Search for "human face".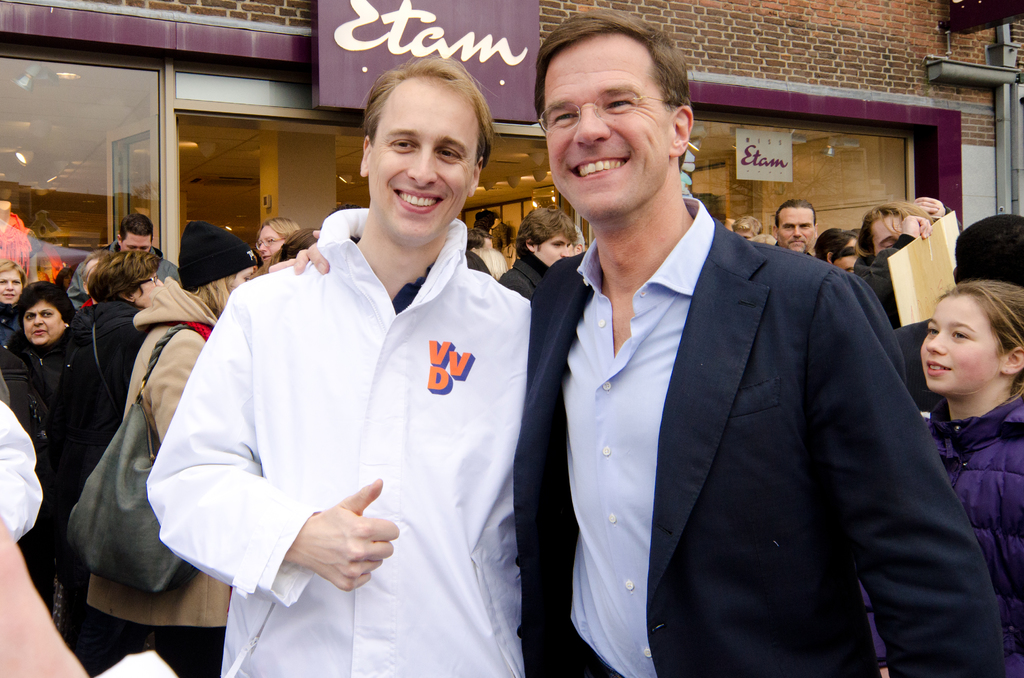
Found at locate(737, 229, 755, 242).
